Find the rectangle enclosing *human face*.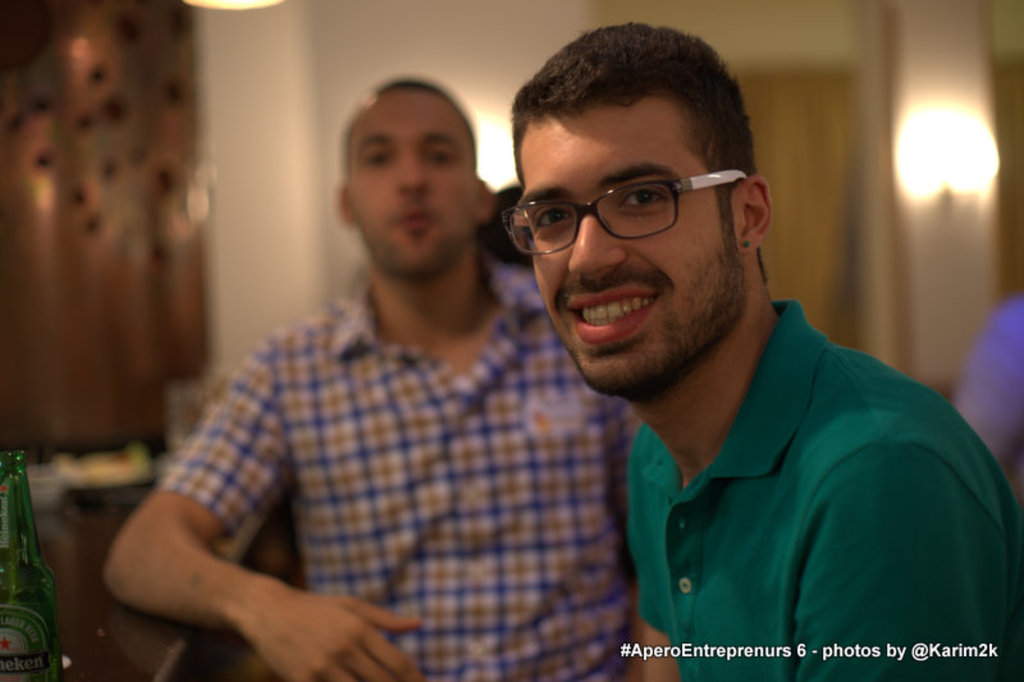
(343, 88, 479, 279).
